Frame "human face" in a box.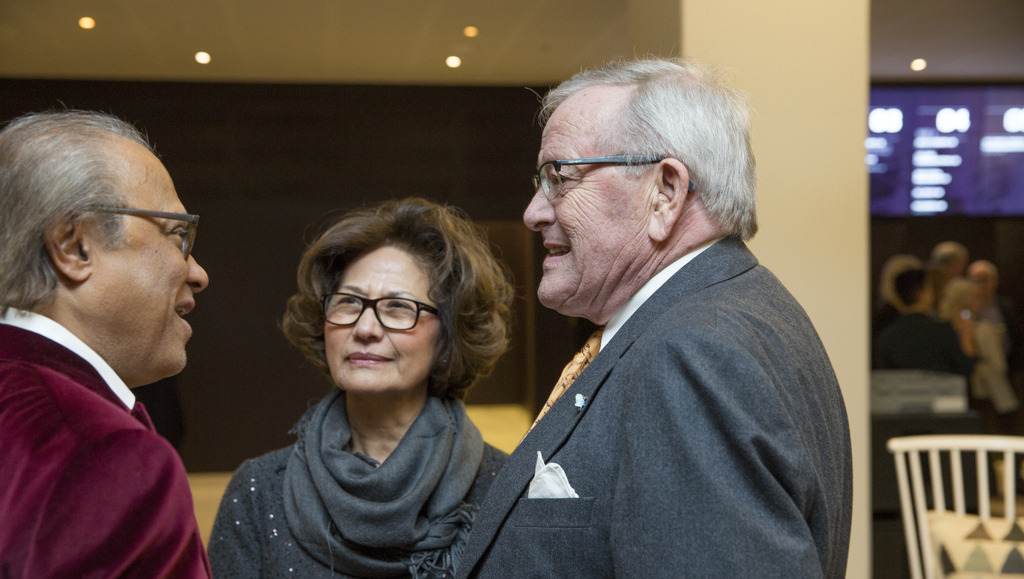
[left=522, top=110, right=657, bottom=309].
